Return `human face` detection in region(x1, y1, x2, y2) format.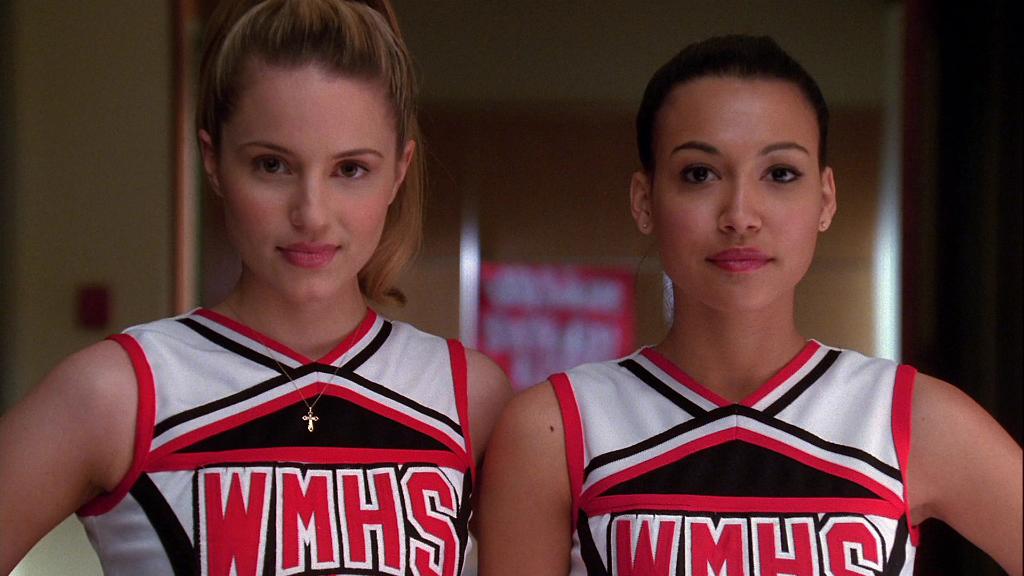
region(222, 66, 392, 307).
